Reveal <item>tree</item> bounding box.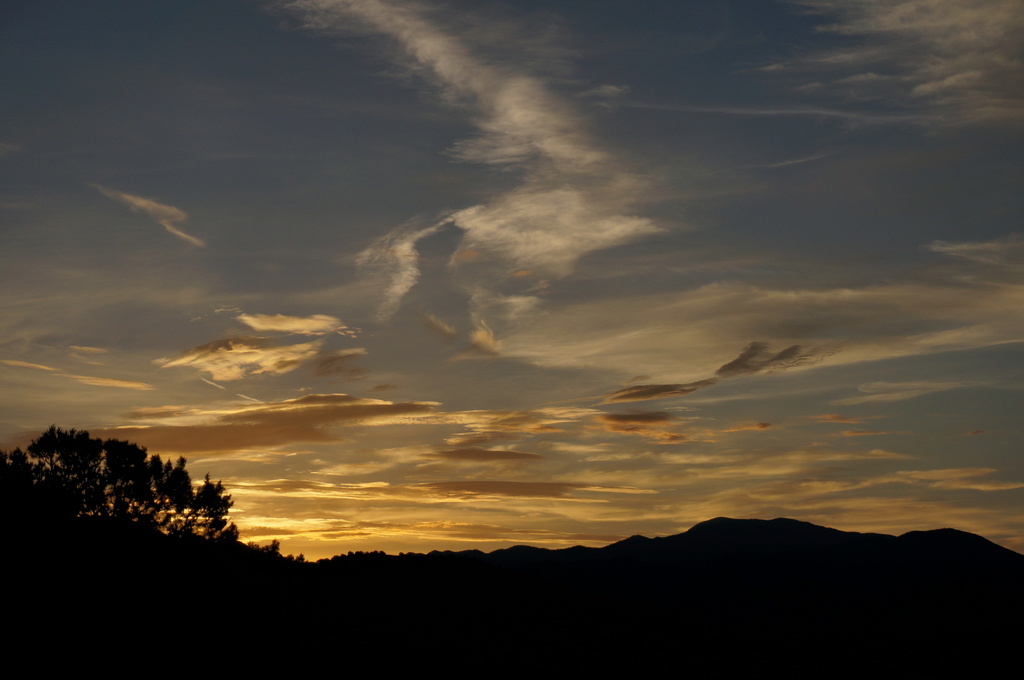
Revealed: 1,416,232,563.
